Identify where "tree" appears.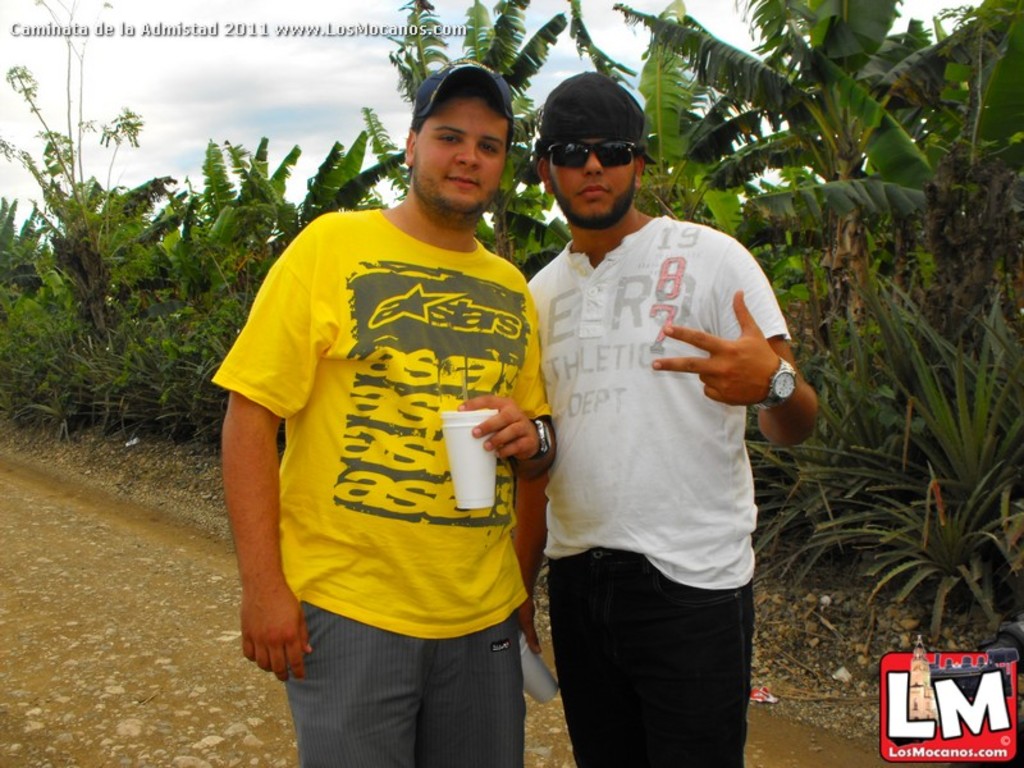
Appears at Rect(612, 0, 1006, 408).
